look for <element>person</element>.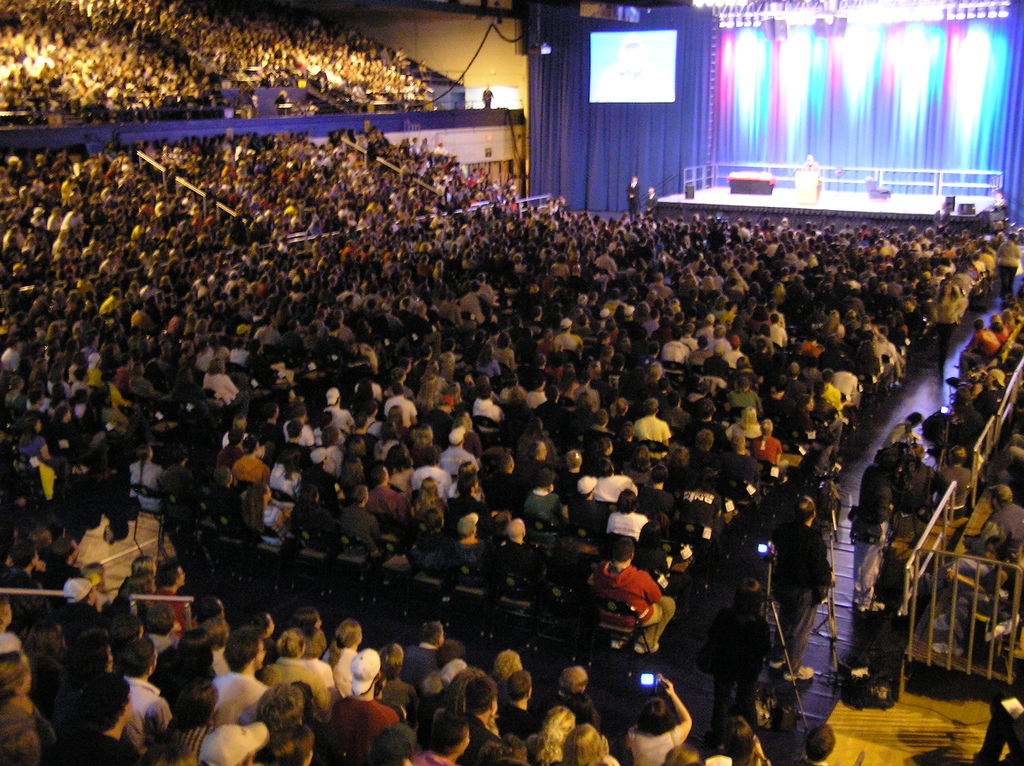
Found: 0,653,43,727.
